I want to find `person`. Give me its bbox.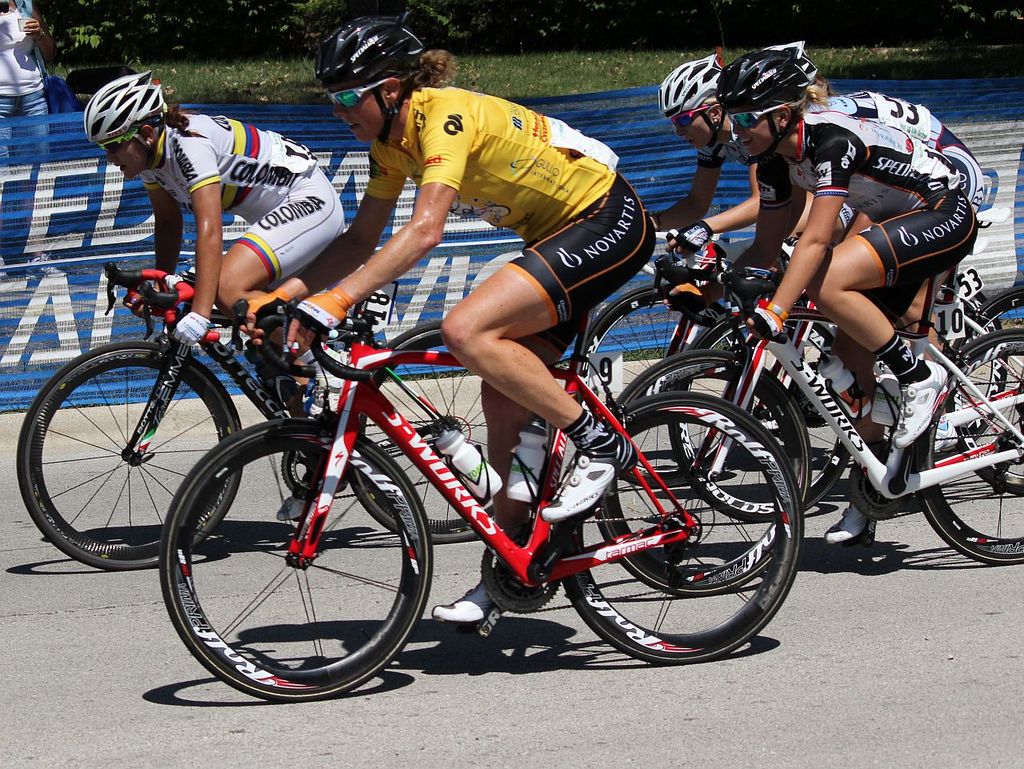
750, 46, 977, 499.
